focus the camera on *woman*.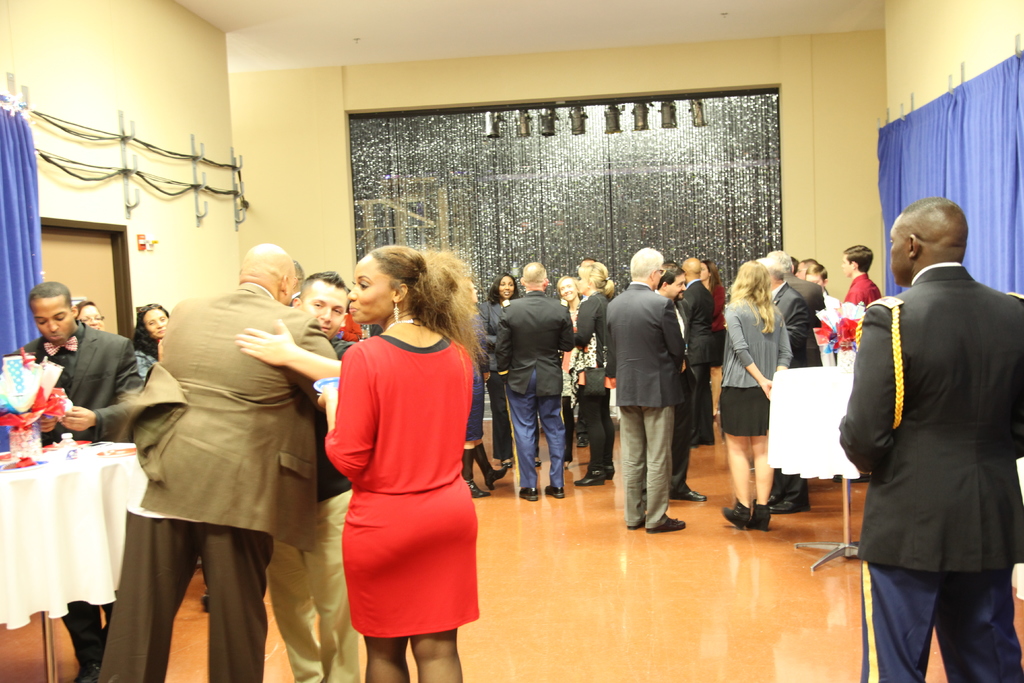
Focus region: rect(461, 297, 508, 497).
